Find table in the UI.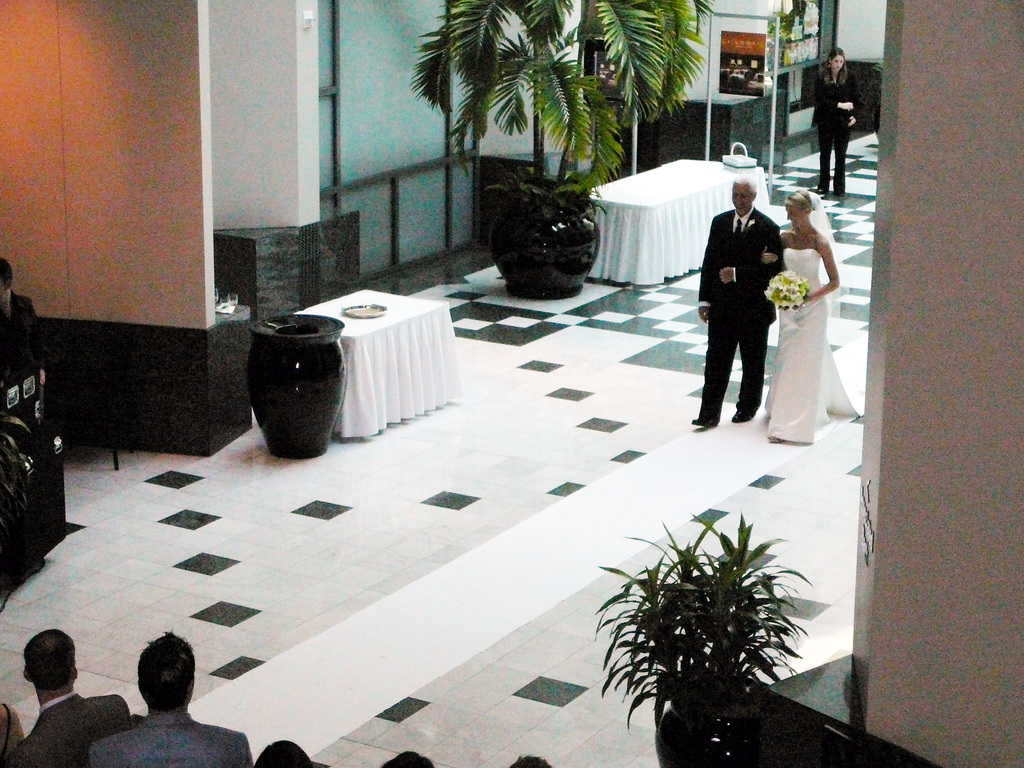
UI element at <bbox>298, 280, 479, 468</bbox>.
